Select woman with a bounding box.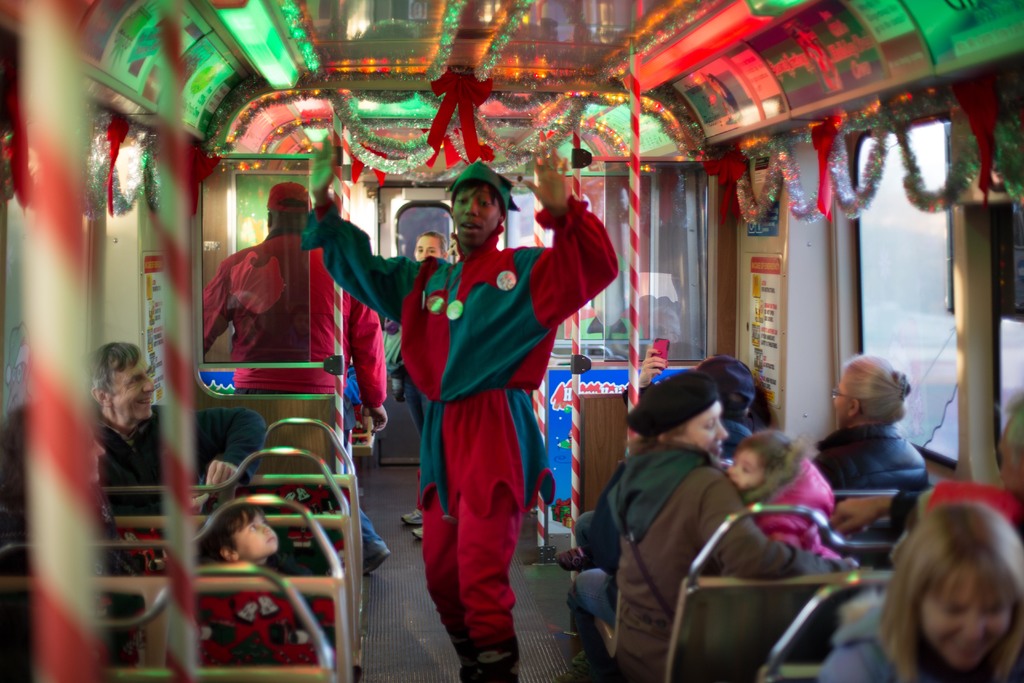
Rect(808, 353, 929, 492).
